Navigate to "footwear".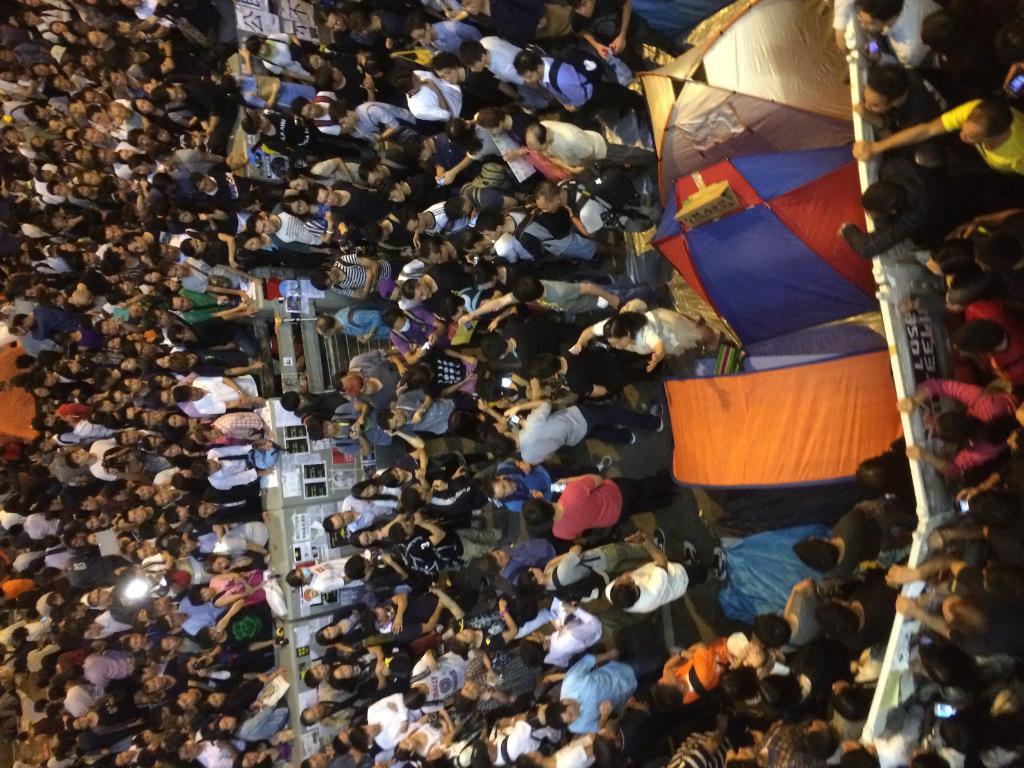
Navigation target: {"left": 567, "top": 259, "right": 583, "bottom": 273}.
